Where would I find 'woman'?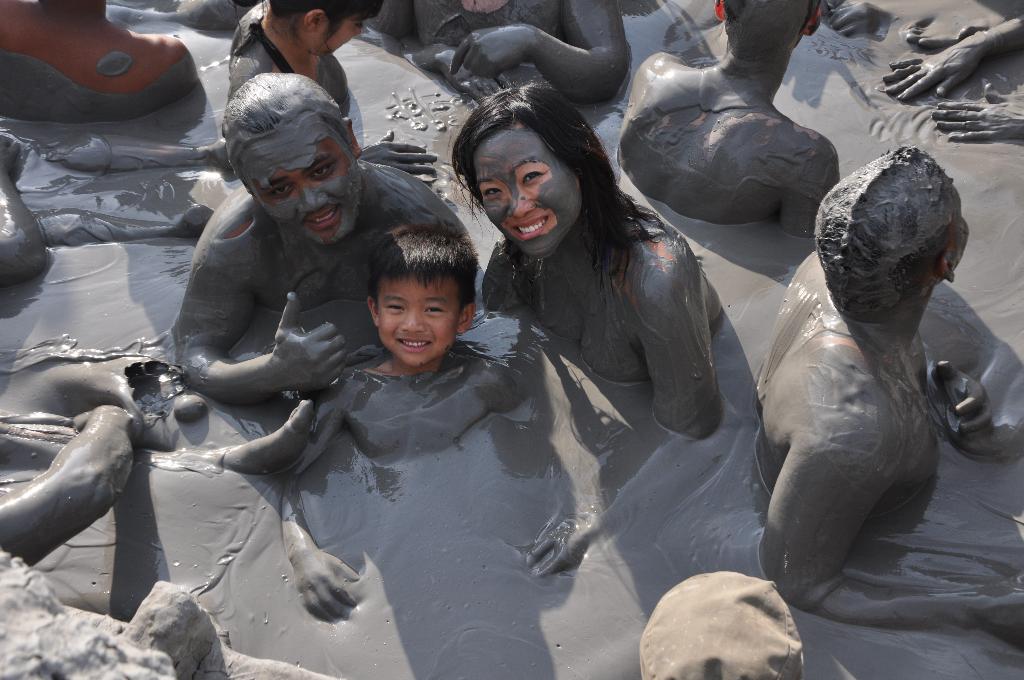
At bbox=(446, 89, 741, 581).
